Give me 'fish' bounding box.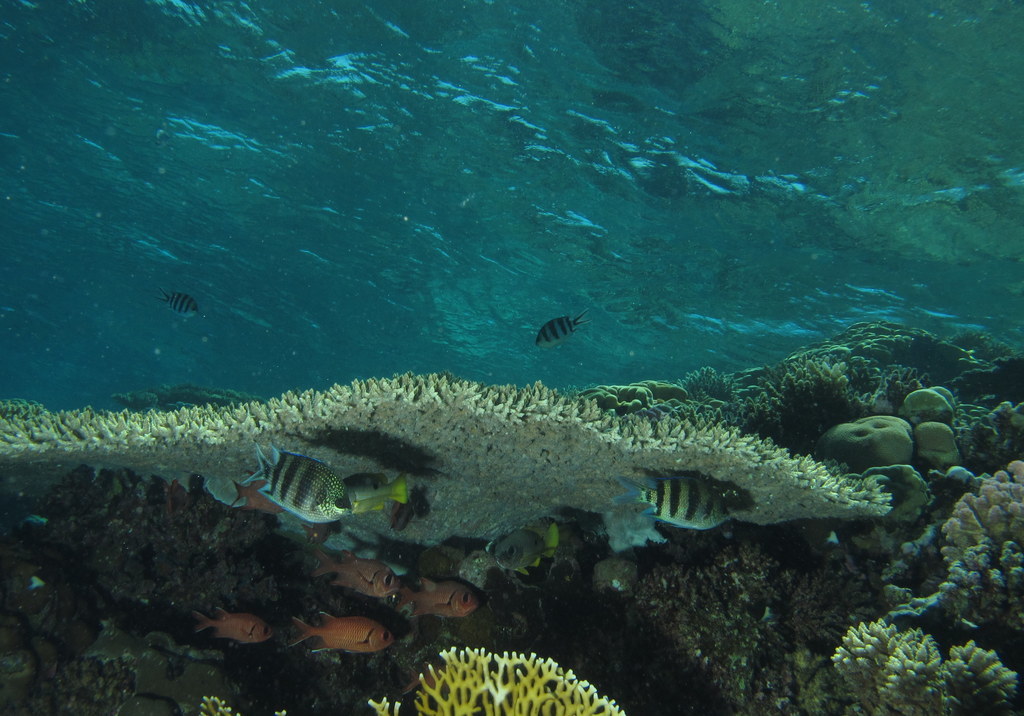
bbox=(482, 526, 557, 572).
